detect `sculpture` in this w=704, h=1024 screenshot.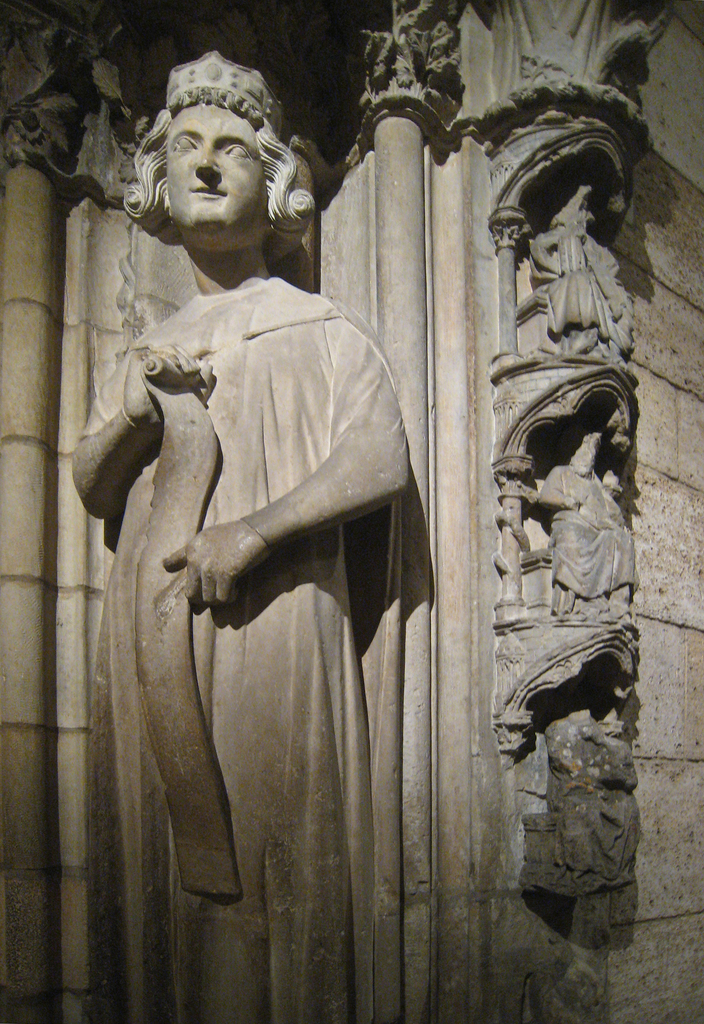
Detection: bbox=(470, 1, 699, 932).
